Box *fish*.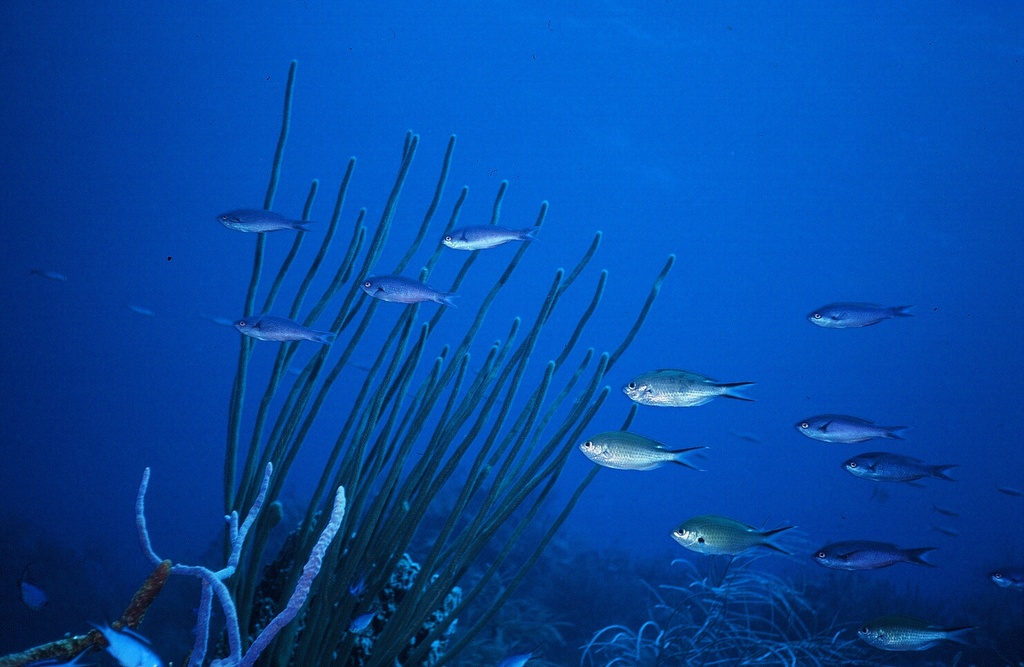
box=[668, 522, 795, 570].
